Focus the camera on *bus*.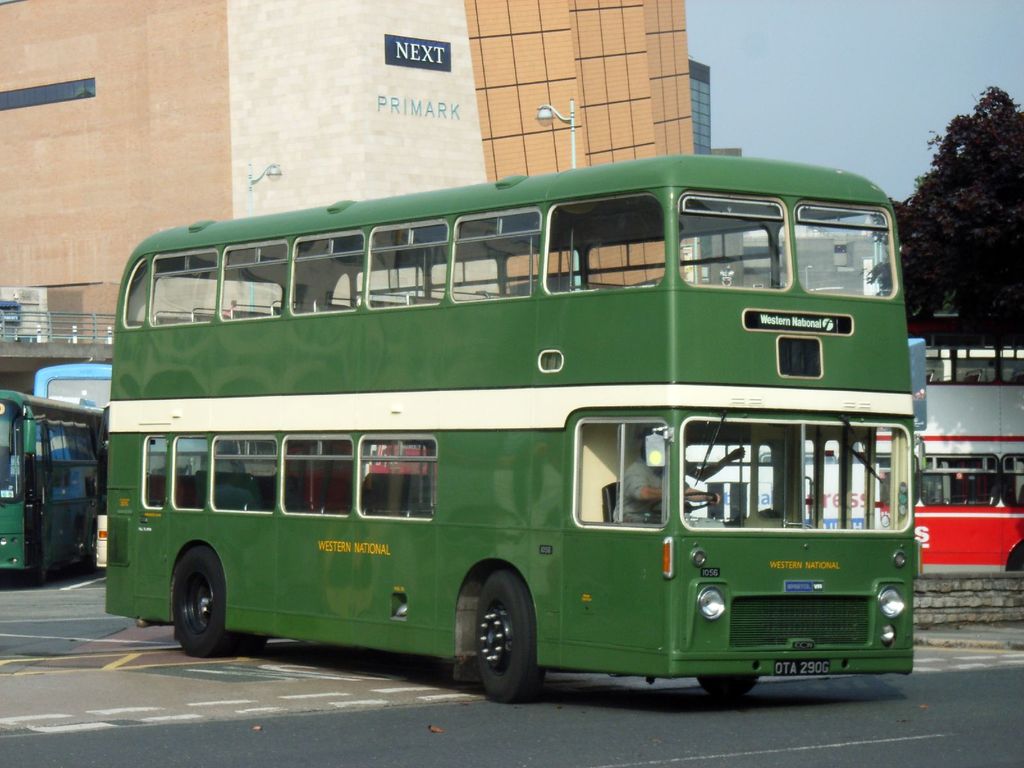
Focus region: 30 362 115 542.
